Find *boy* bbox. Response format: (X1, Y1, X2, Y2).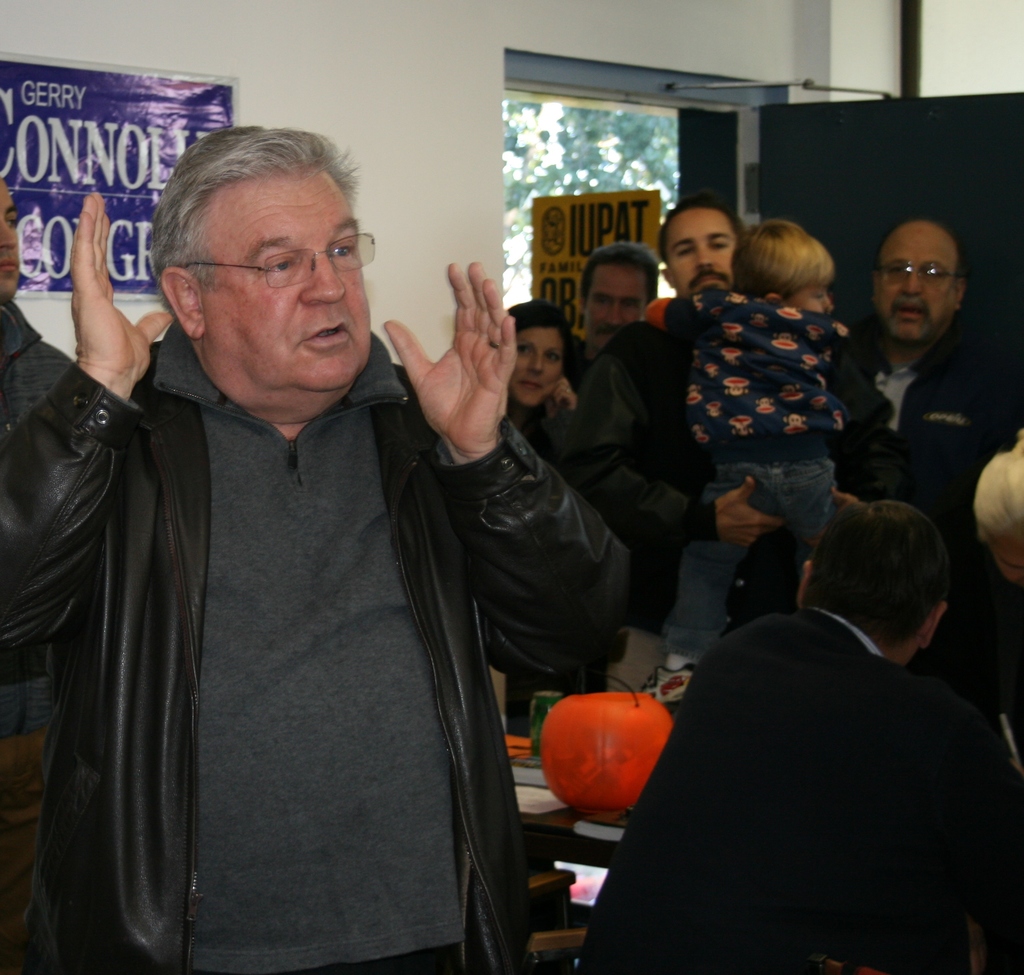
(637, 215, 842, 722).
